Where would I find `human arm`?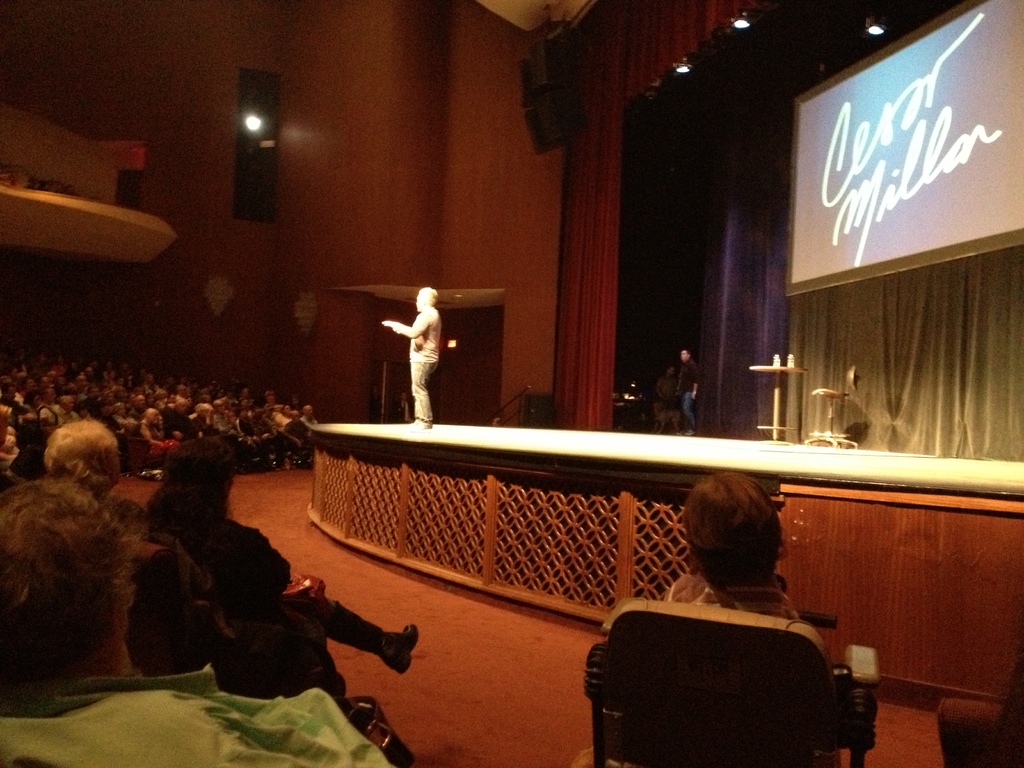
At box(692, 359, 703, 403).
